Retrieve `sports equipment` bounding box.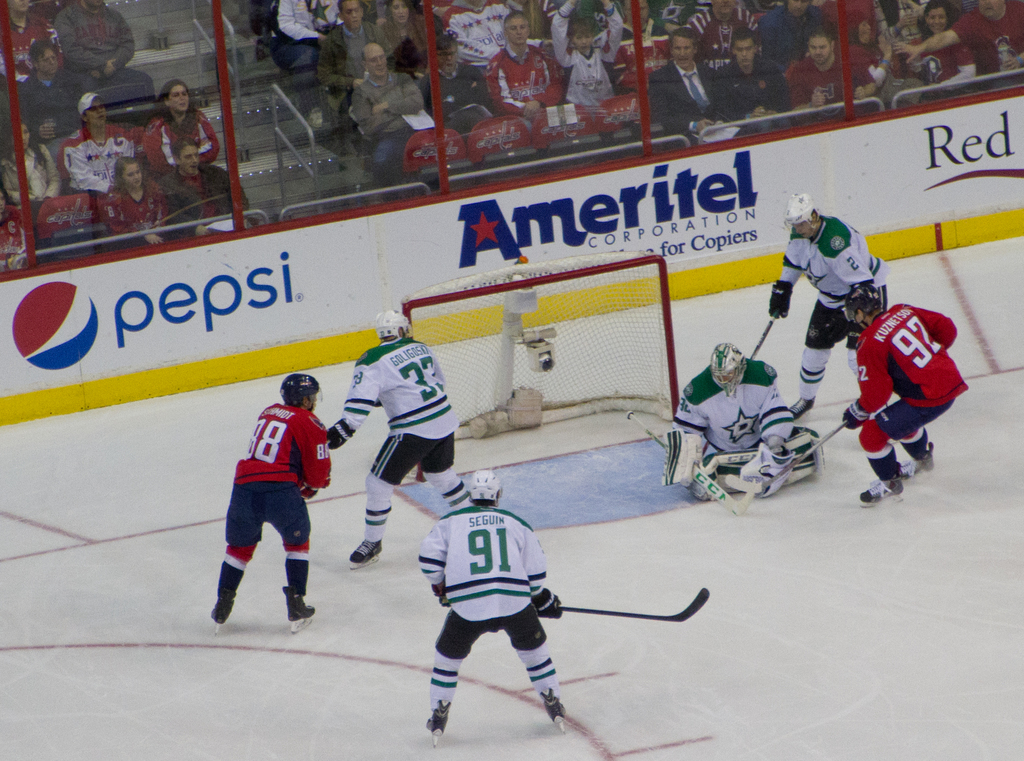
Bounding box: detection(531, 585, 566, 621).
